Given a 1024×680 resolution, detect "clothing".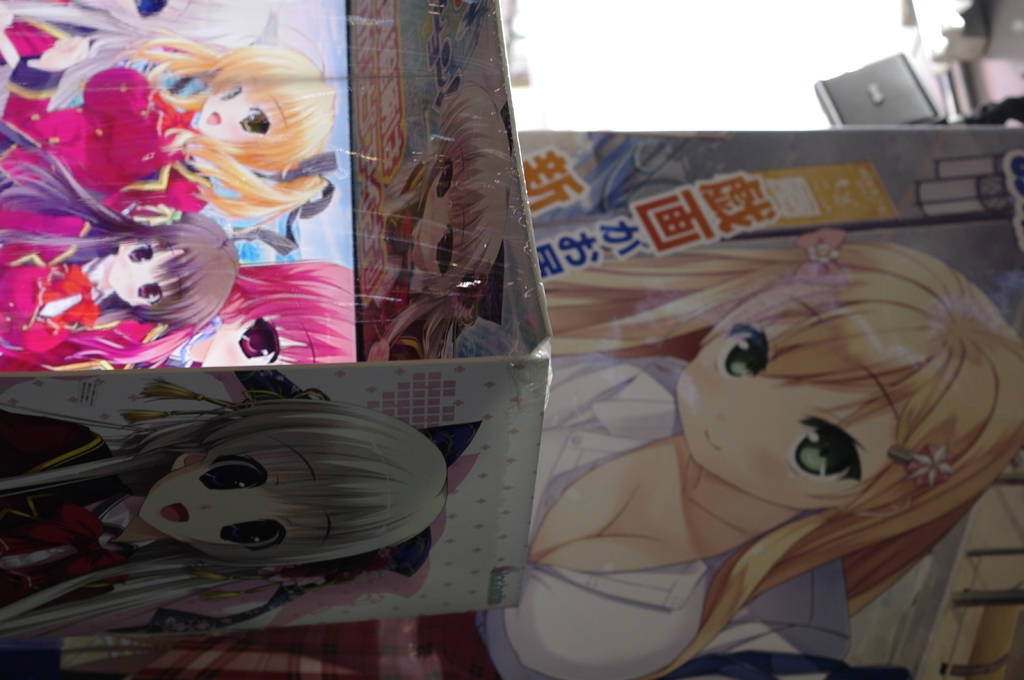
bbox=(477, 354, 854, 679).
